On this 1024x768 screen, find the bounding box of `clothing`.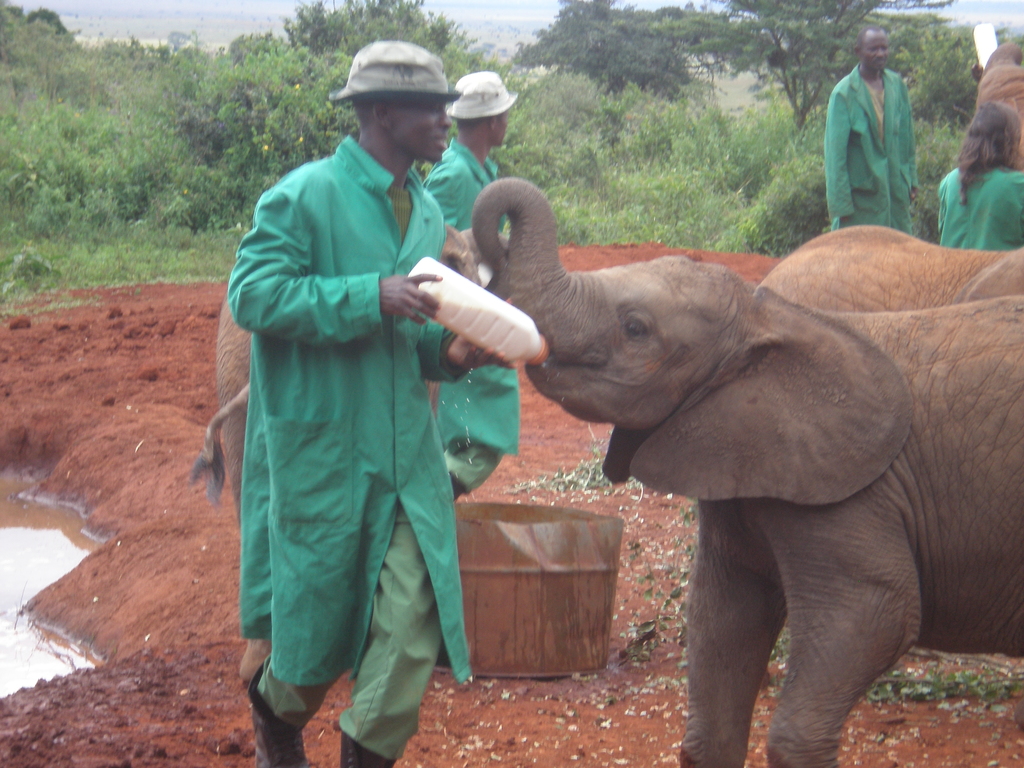
Bounding box: (937,166,1023,248).
